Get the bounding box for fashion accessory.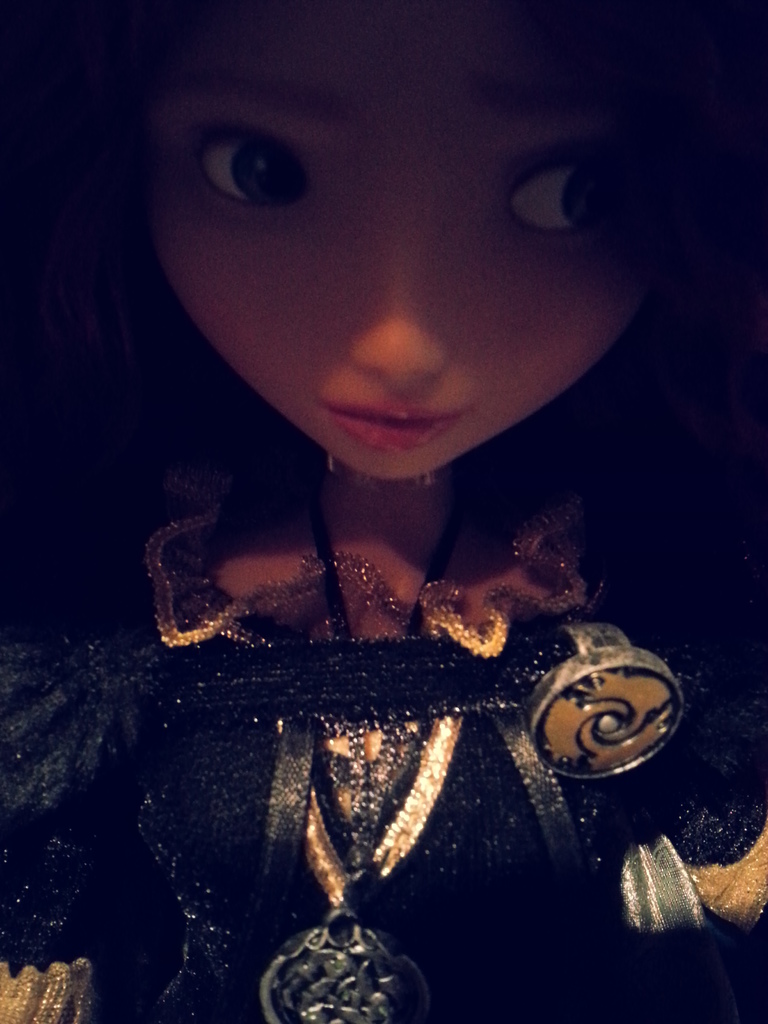
bbox(257, 482, 477, 1023).
